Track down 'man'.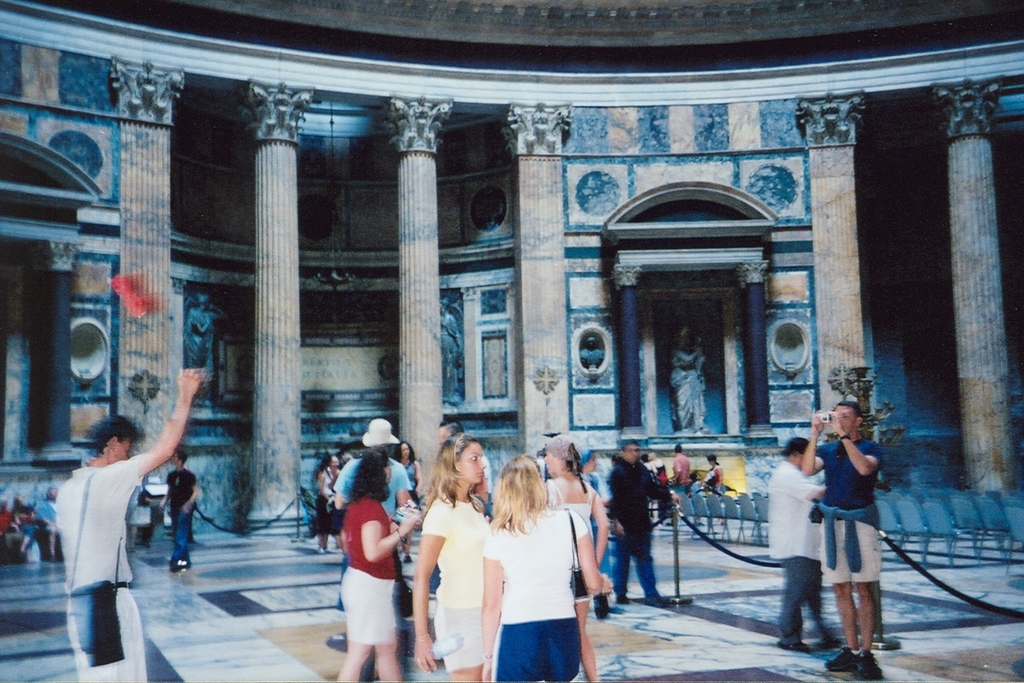
Tracked to Rect(807, 403, 885, 672).
